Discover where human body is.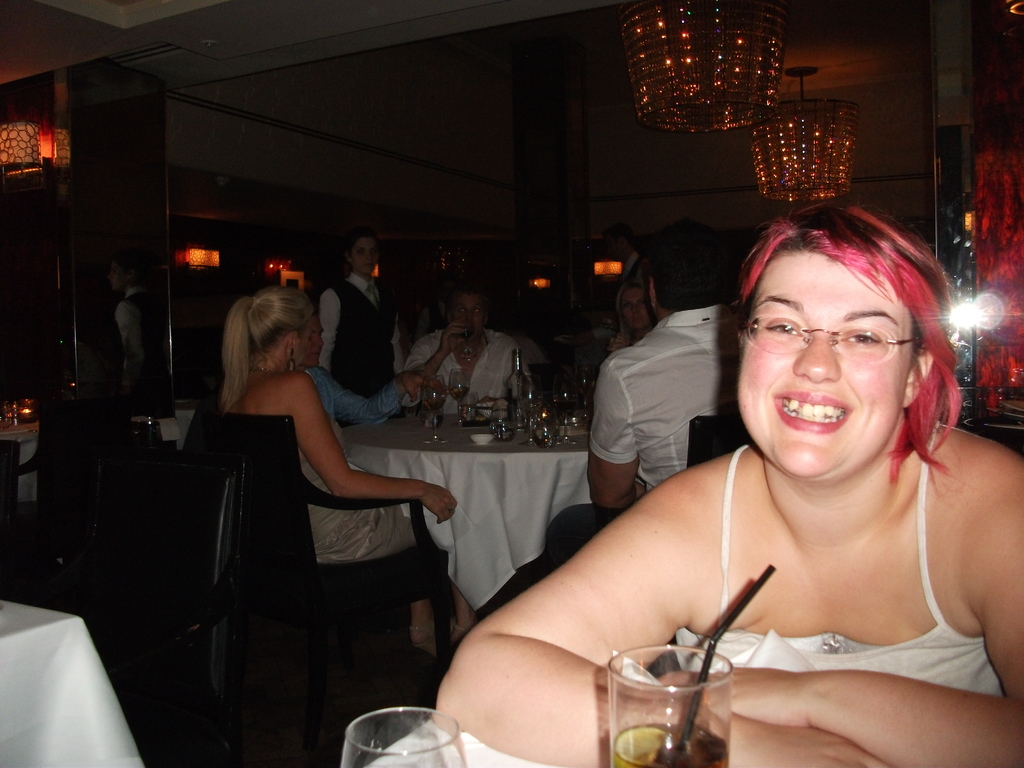
Discovered at 434, 209, 998, 751.
